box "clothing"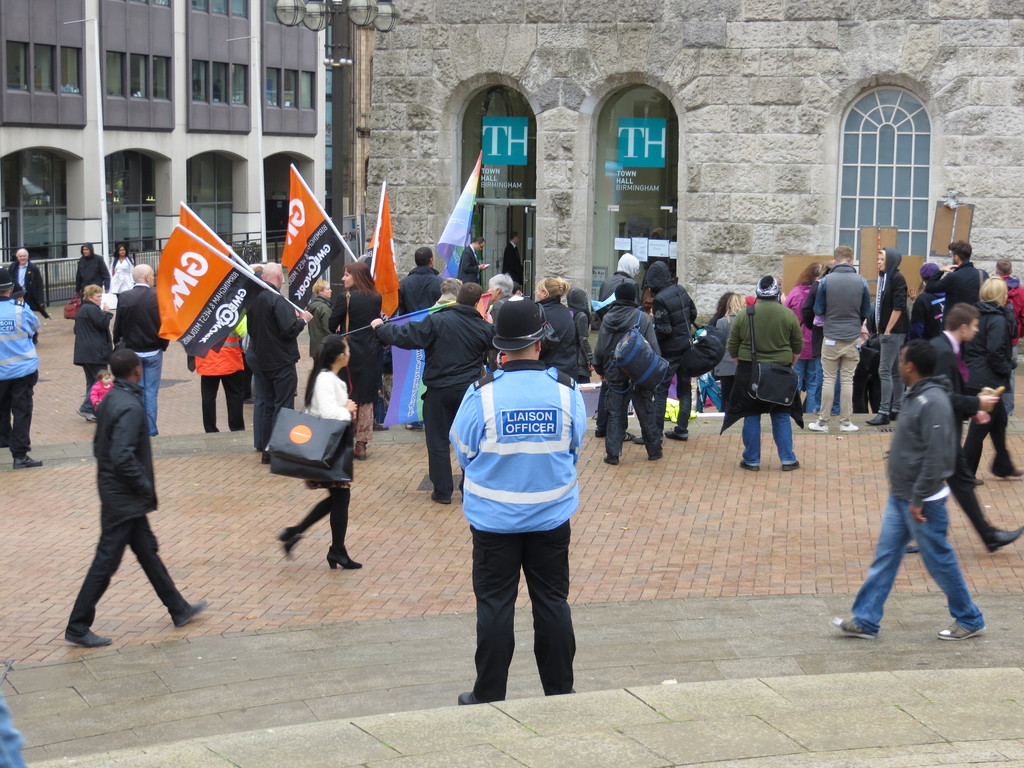
BBox(56, 324, 180, 624)
